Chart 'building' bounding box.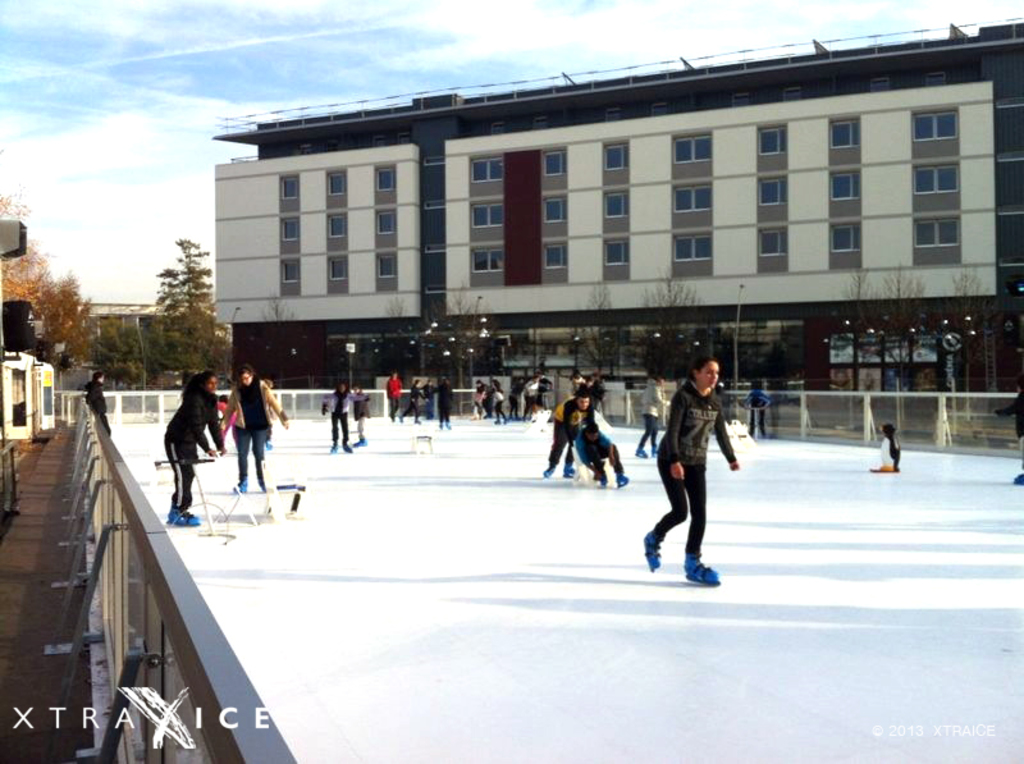
Charted: 210 18 1023 386.
